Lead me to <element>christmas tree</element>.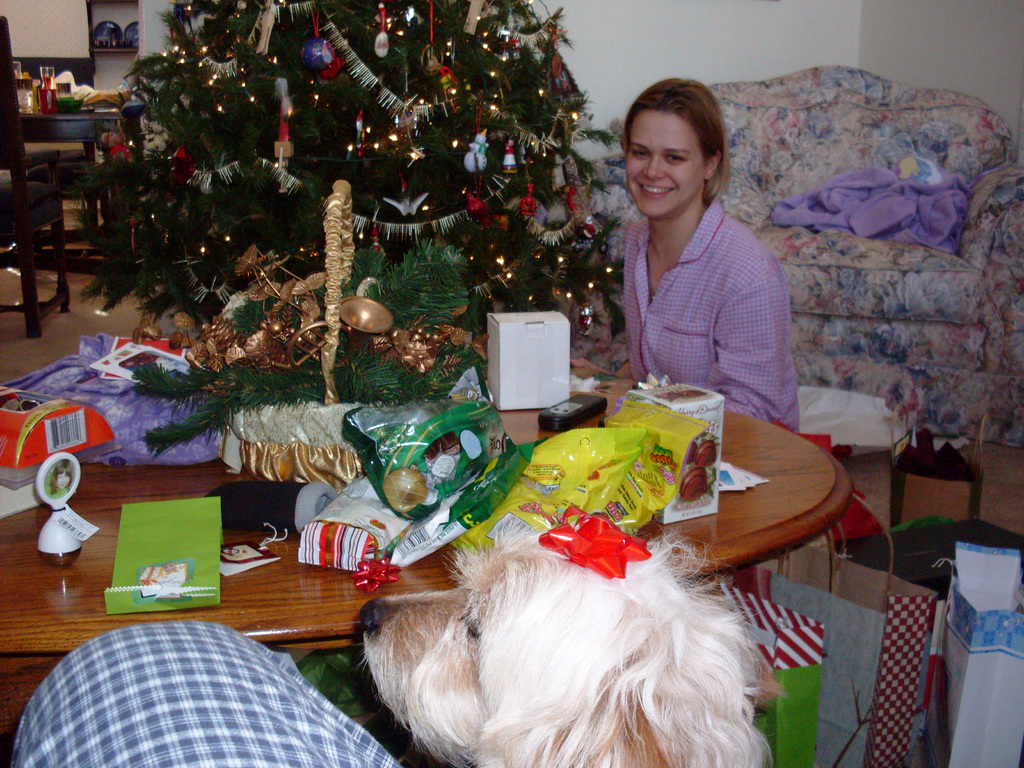
Lead to left=68, top=0, right=602, bottom=339.
